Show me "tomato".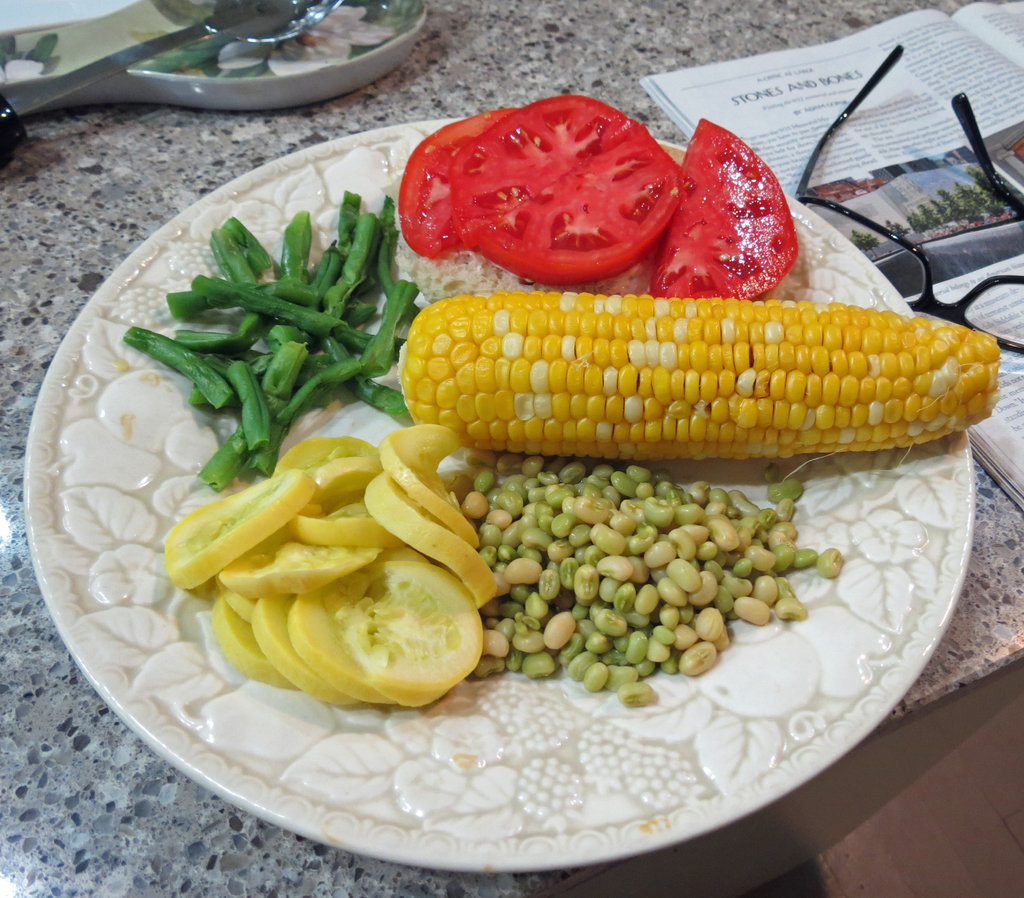
"tomato" is here: (x1=396, y1=106, x2=522, y2=257).
